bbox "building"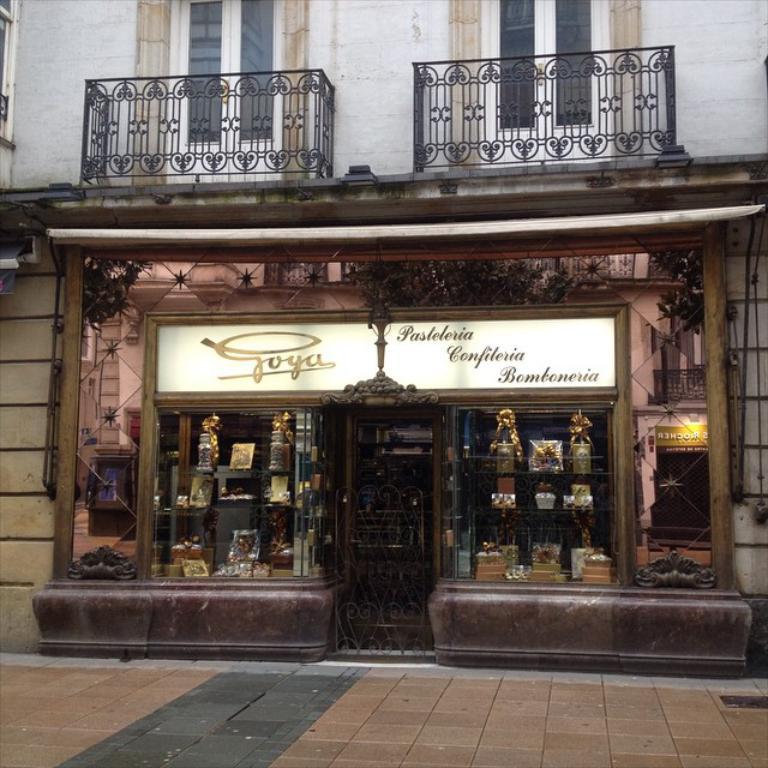
0 0 767 682
